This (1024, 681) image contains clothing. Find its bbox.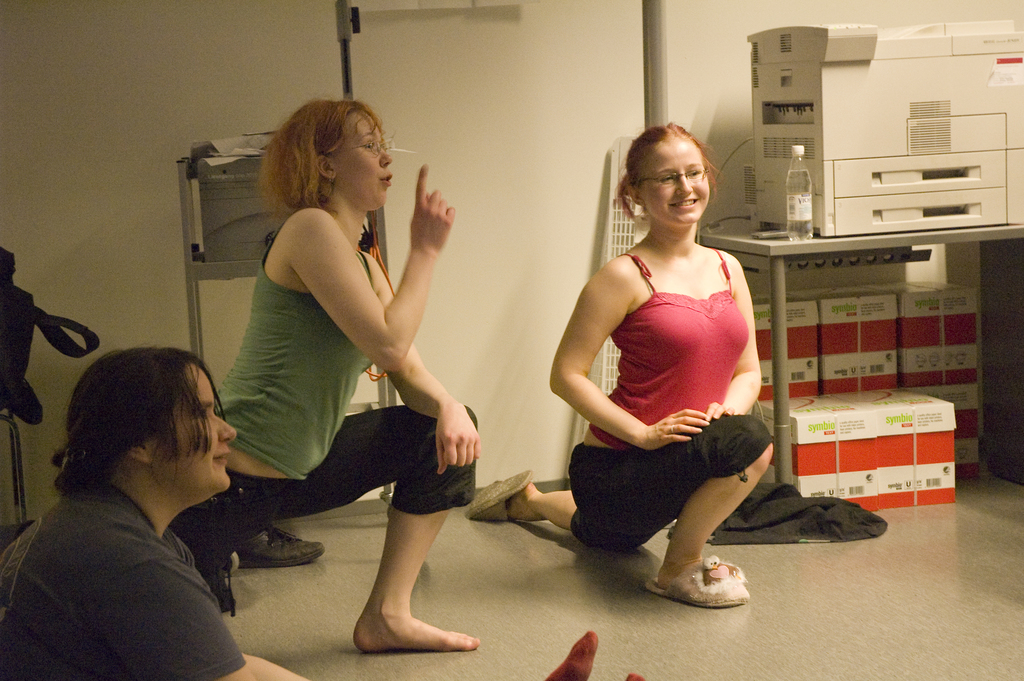
(169, 212, 486, 595).
